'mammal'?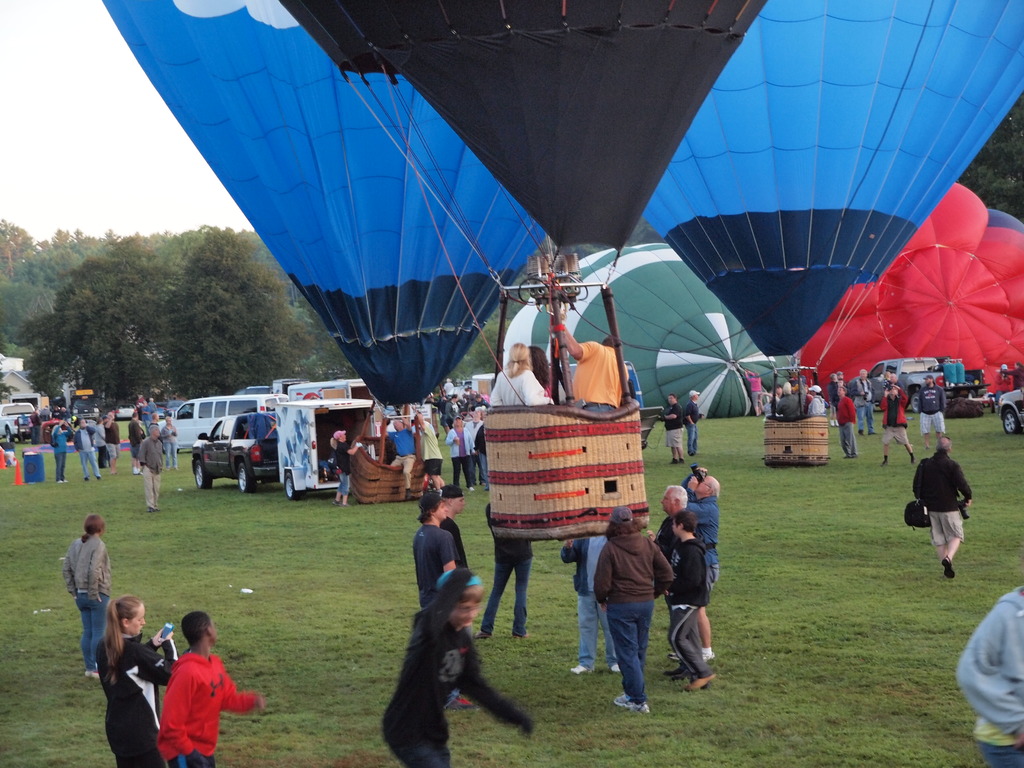
bbox=(440, 485, 472, 573)
